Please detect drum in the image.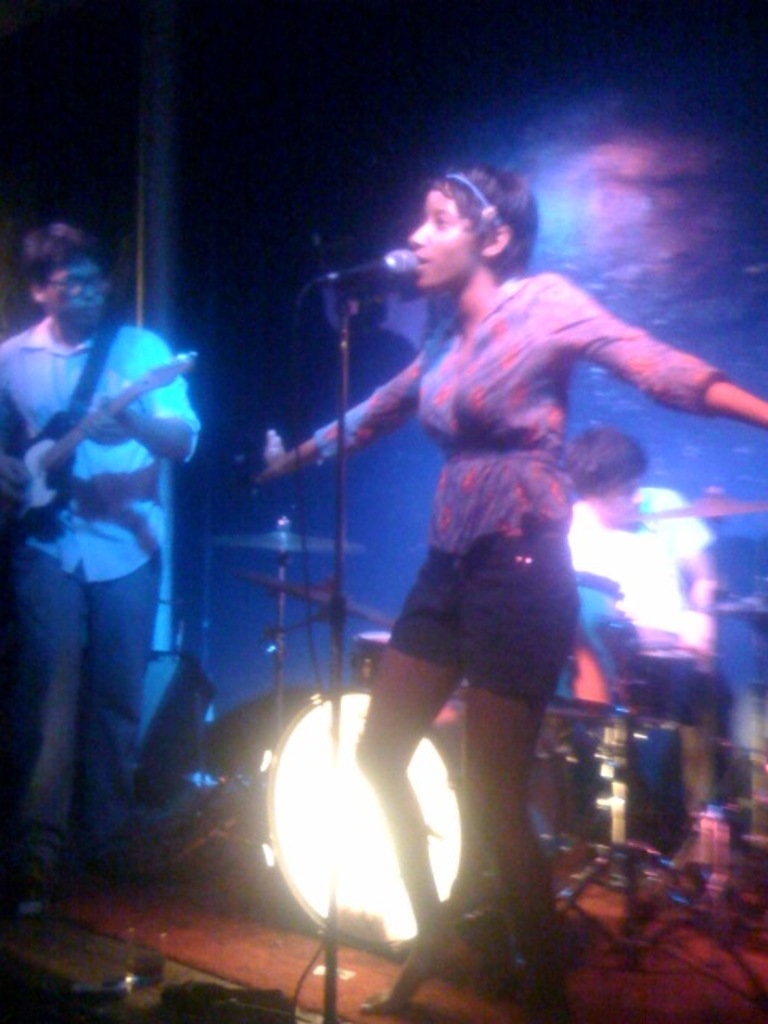
<box>344,635,387,685</box>.
